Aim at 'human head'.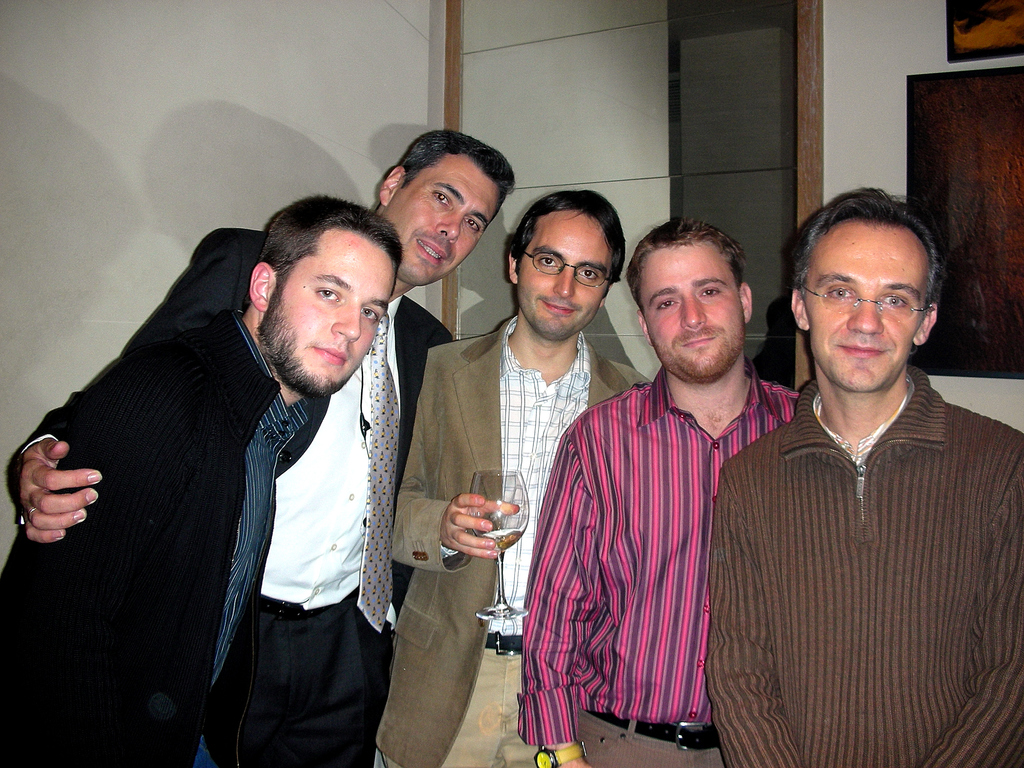
Aimed at pyautogui.locateOnScreen(515, 189, 617, 316).
